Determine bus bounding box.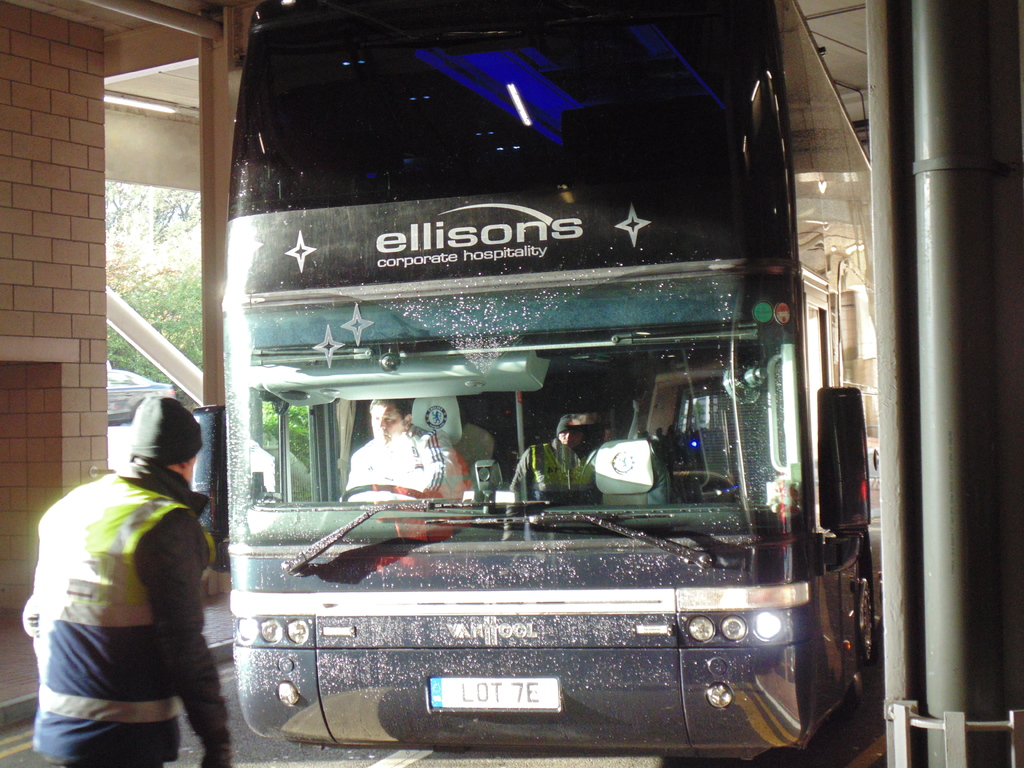
Determined: bbox=(226, 3, 882, 763).
